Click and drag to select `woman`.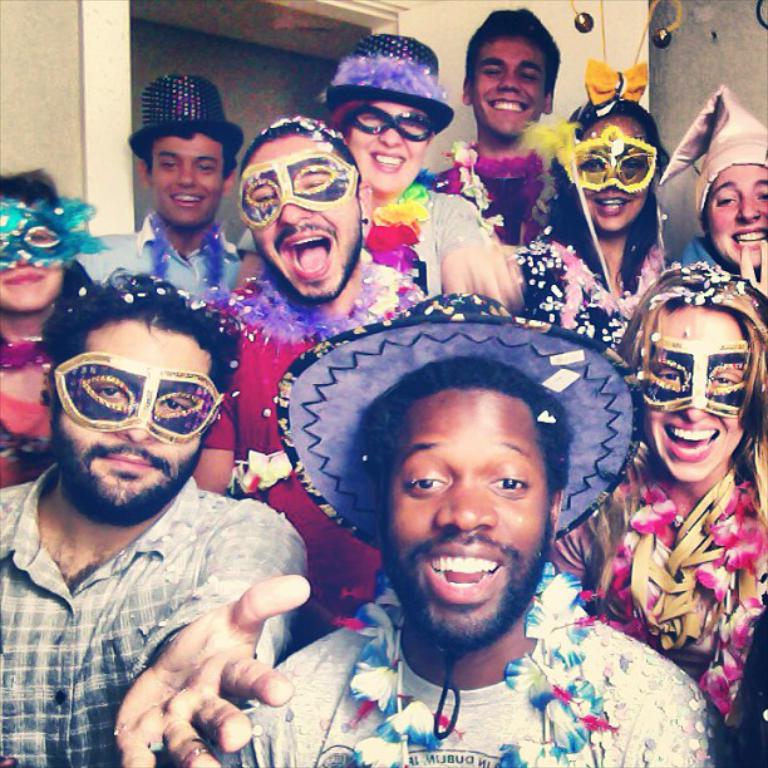
Selection: bbox=[548, 257, 767, 767].
